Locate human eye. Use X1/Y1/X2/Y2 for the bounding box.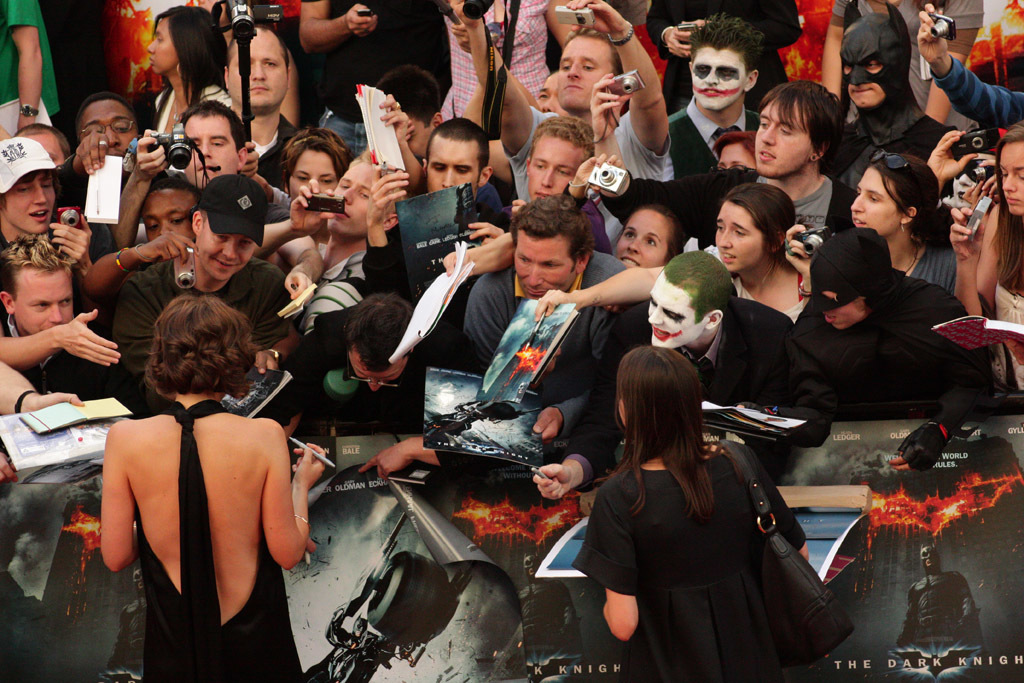
555/59/569/72.
